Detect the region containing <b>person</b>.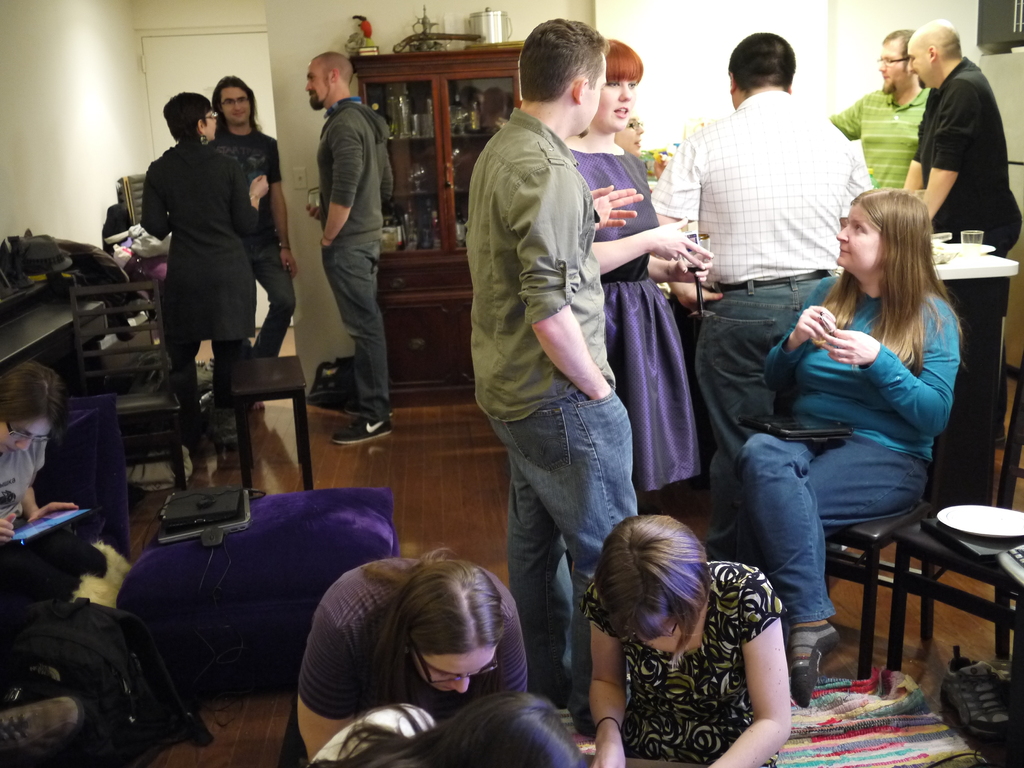
rect(202, 73, 302, 358).
